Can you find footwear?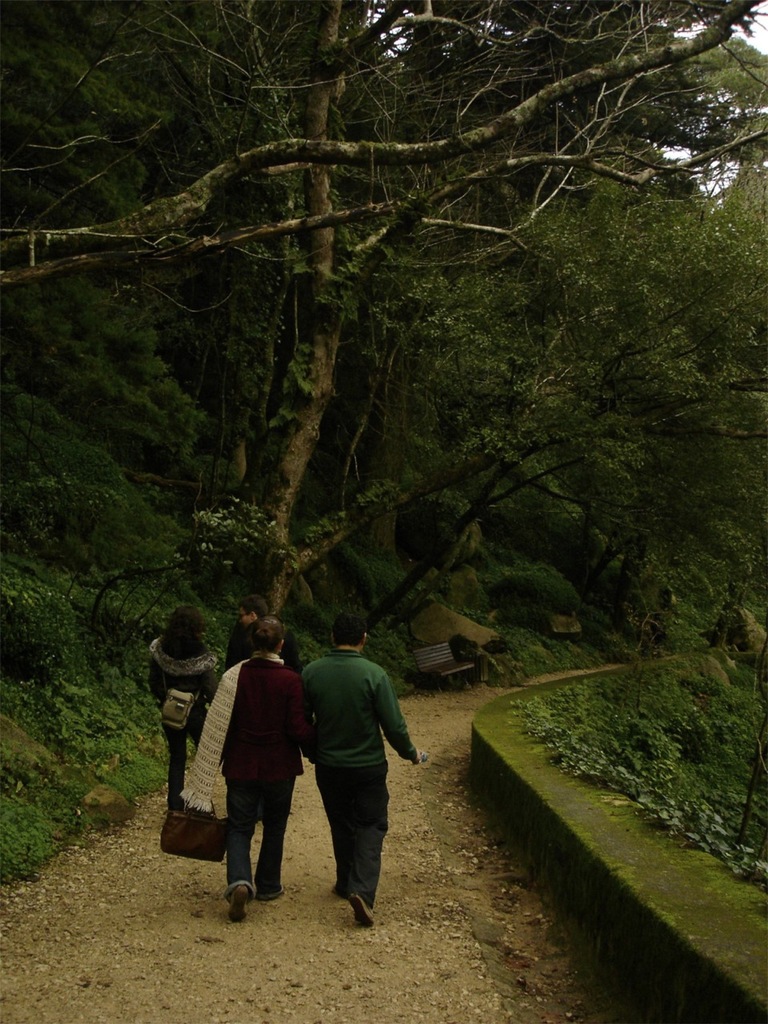
Yes, bounding box: crop(349, 891, 378, 926).
